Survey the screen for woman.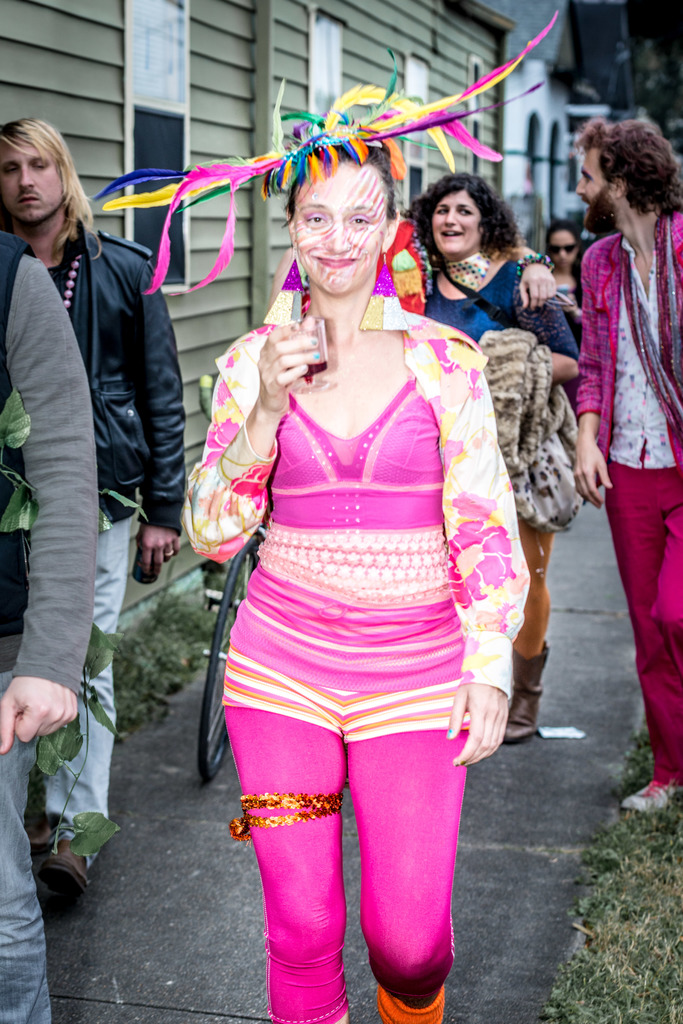
Survey found: {"x1": 402, "y1": 168, "x2": 575, "y2": 746}.
